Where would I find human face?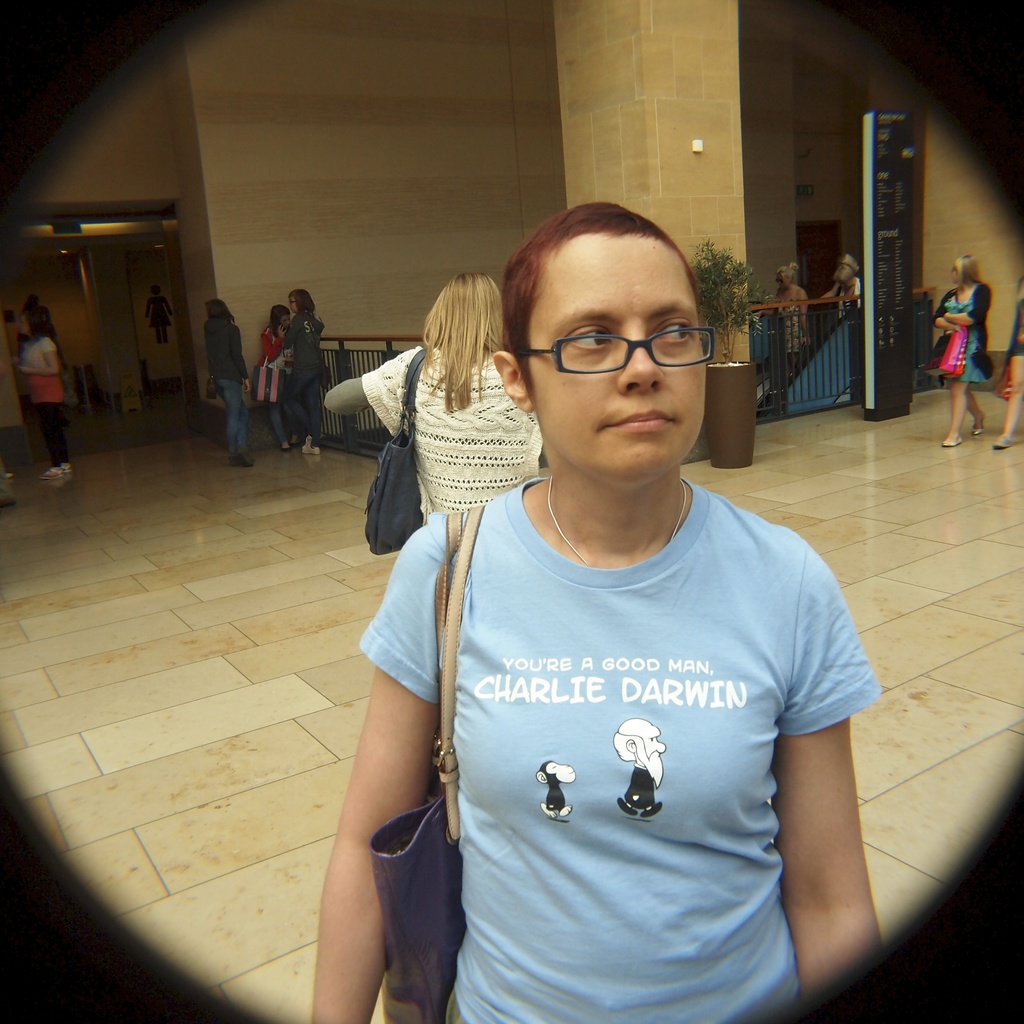
At crop(522, 233, 703, 485).
